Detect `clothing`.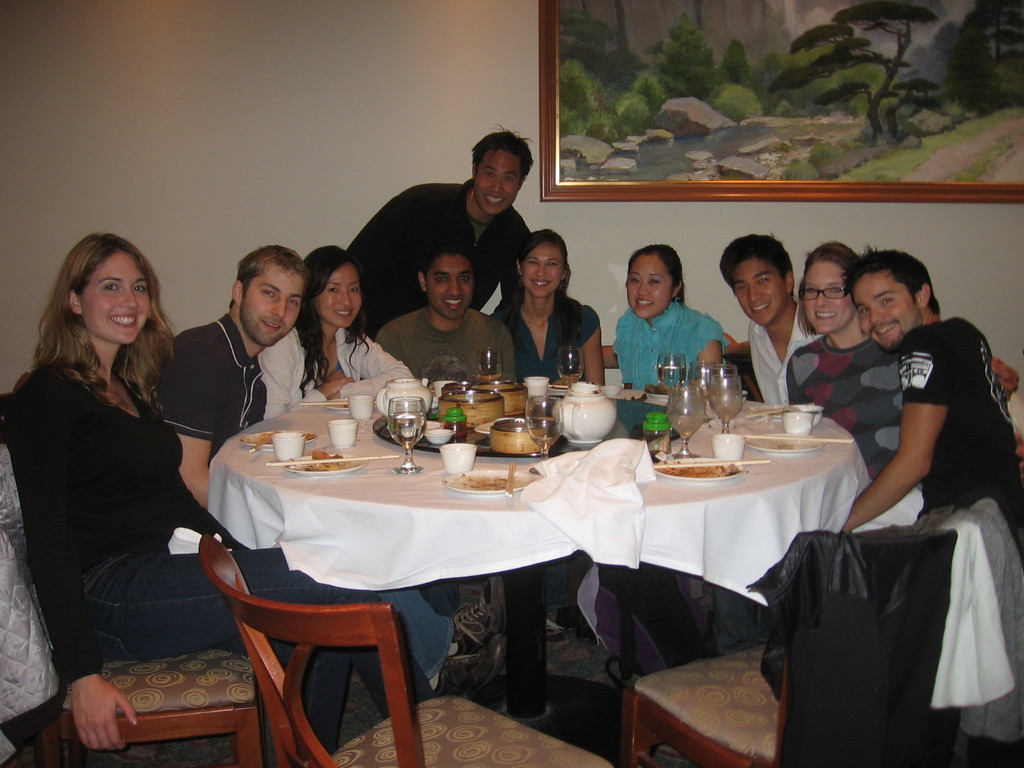
Detected at [x1=372, y1=303, x2=518, y2=389].
